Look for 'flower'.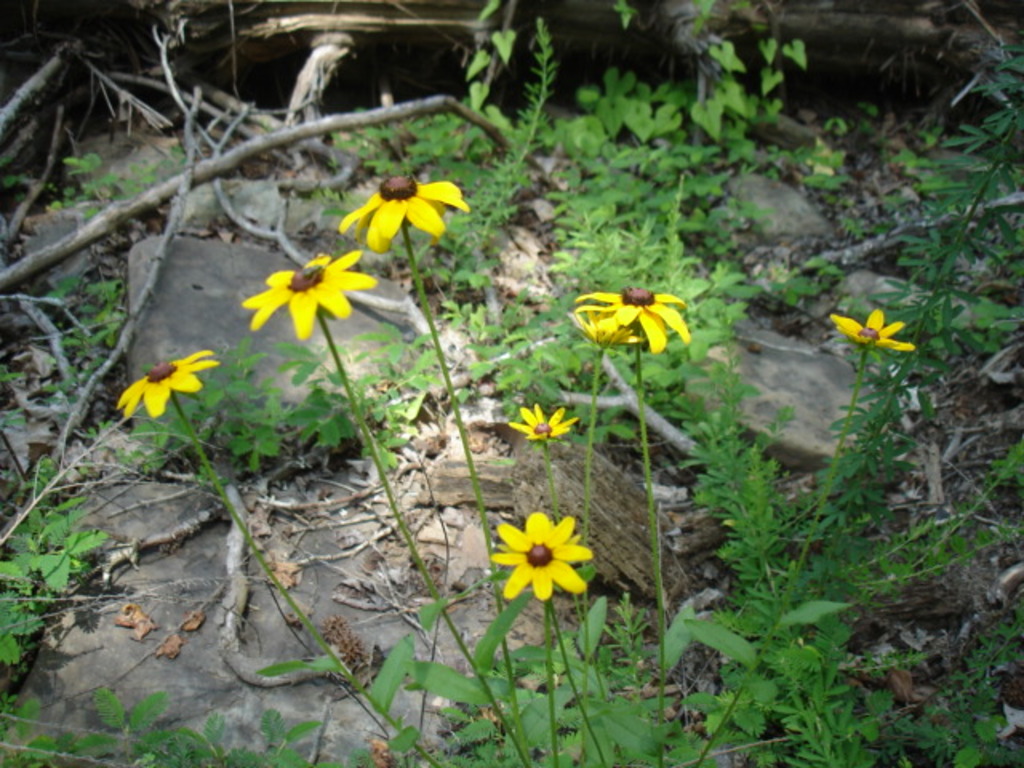
Found: (341, 171, 474, 259).
